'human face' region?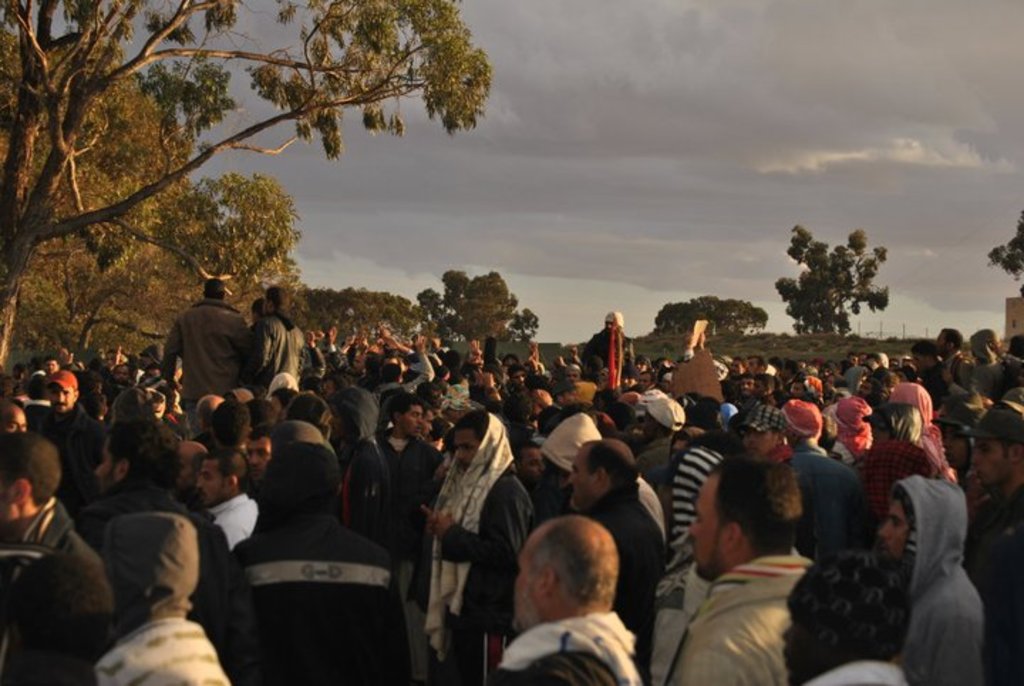
BBox(741, 424, 774, 460)
